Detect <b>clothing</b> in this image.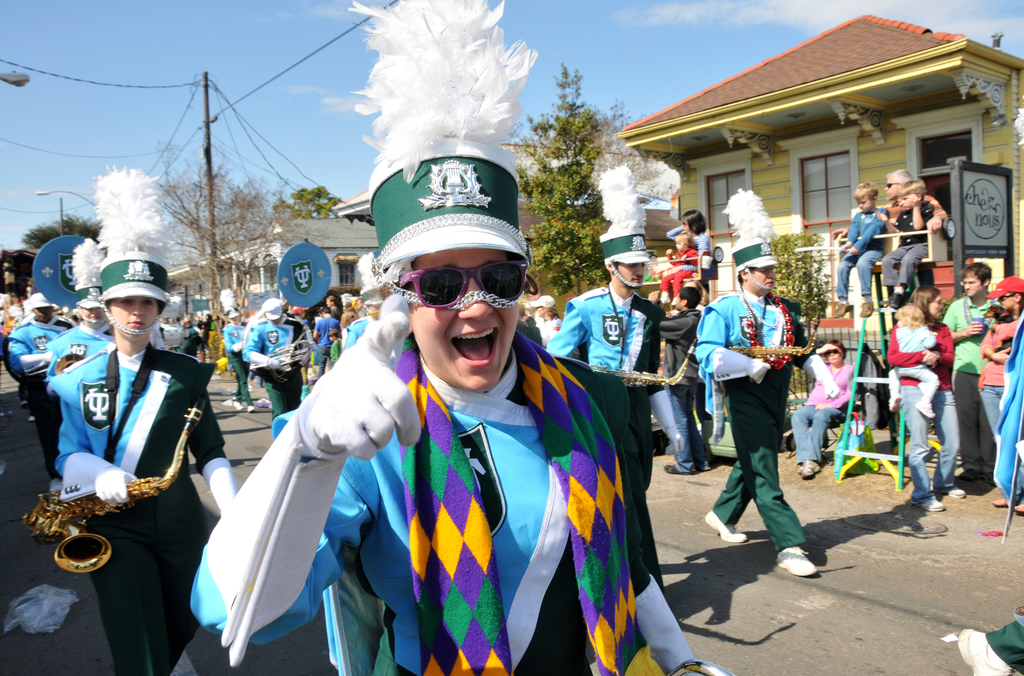
Detection: <bbox>975, 321, 1023, 509</bbox>.
